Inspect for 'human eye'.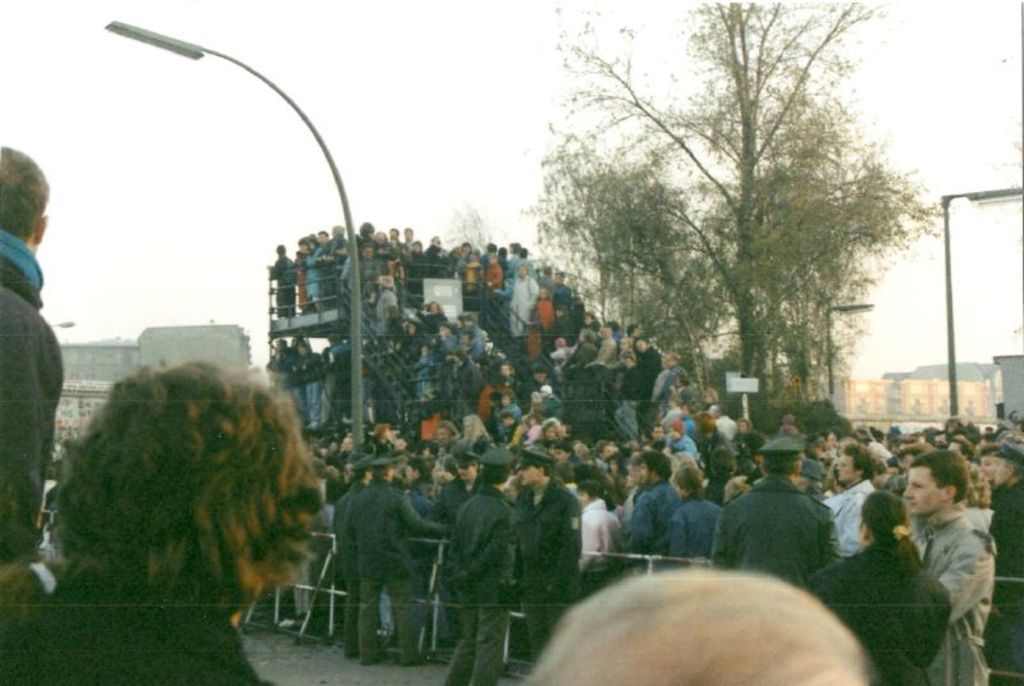
Inspection: x1=910 y1=484 x2=925 y2=493.
